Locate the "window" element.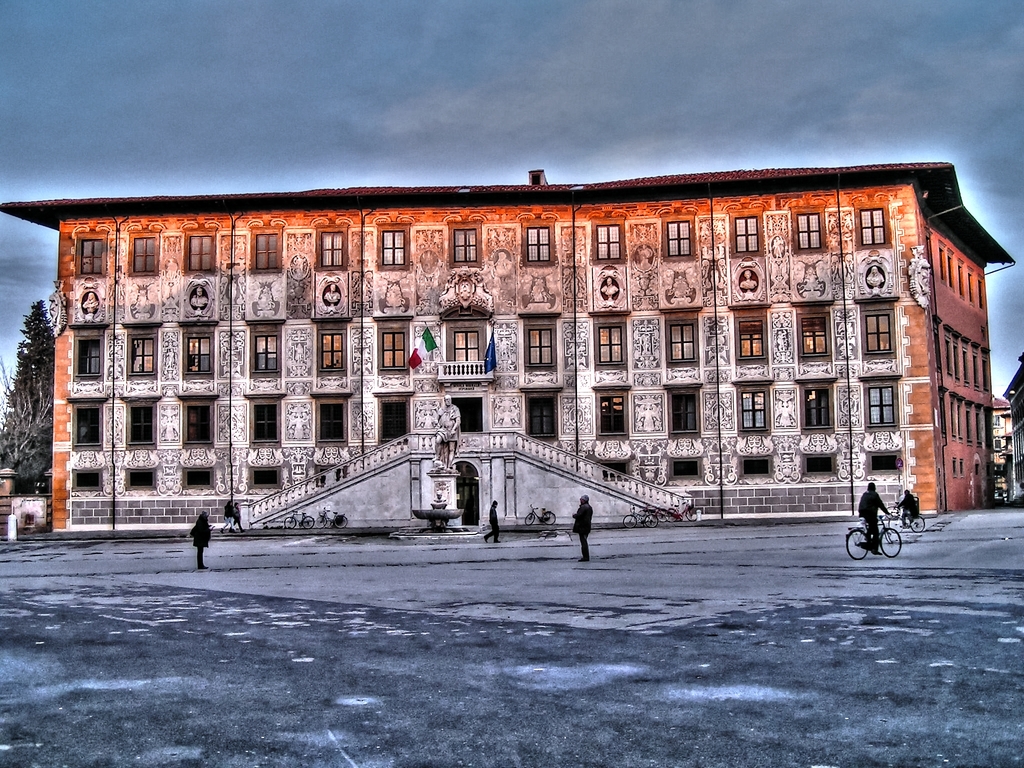
Element bbox: 596/393/634/433.
